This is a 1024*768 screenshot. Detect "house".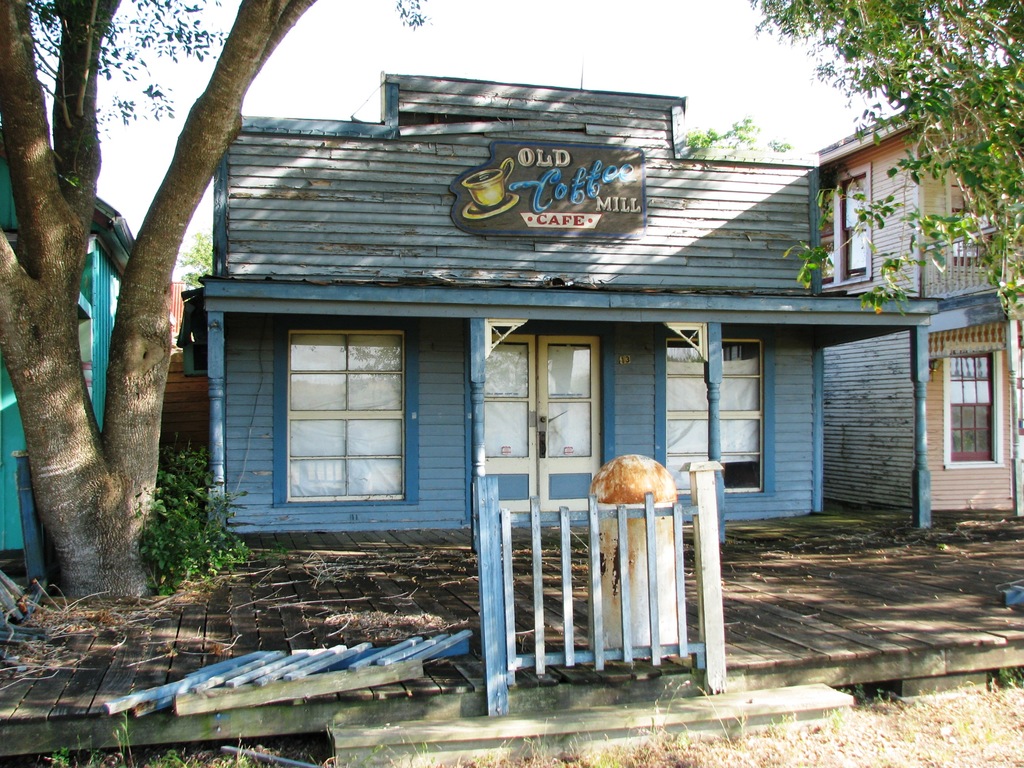
region(0, 152, 134, 559).
